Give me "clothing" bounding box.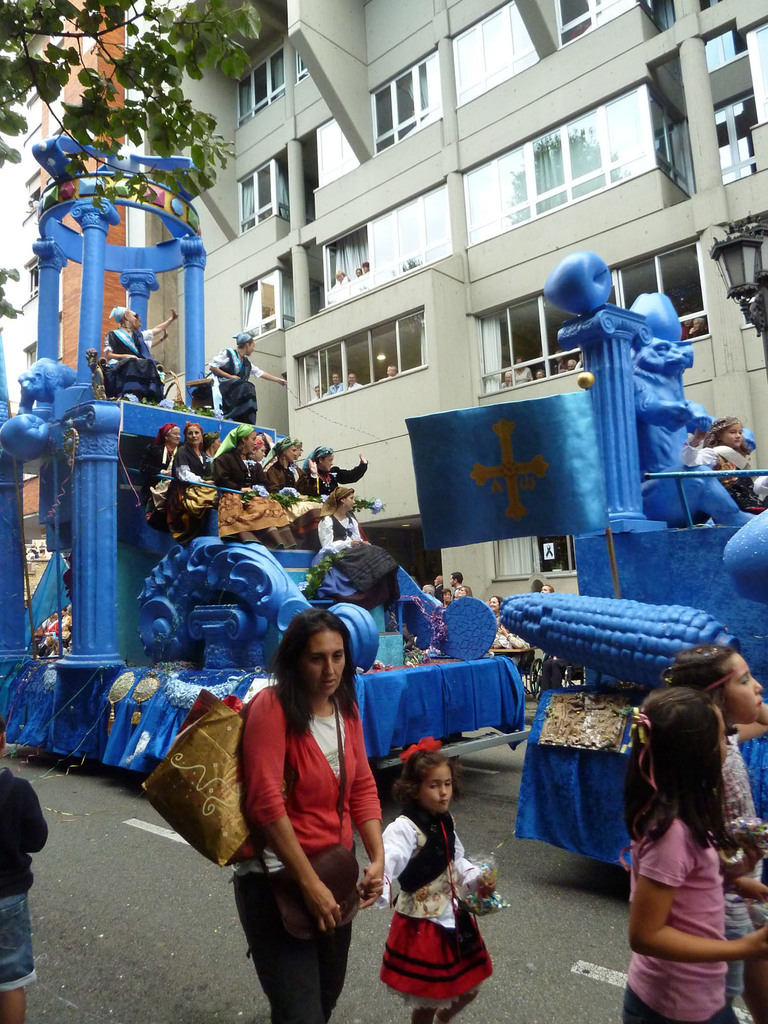
<box>238,687,385,1023</box>.
